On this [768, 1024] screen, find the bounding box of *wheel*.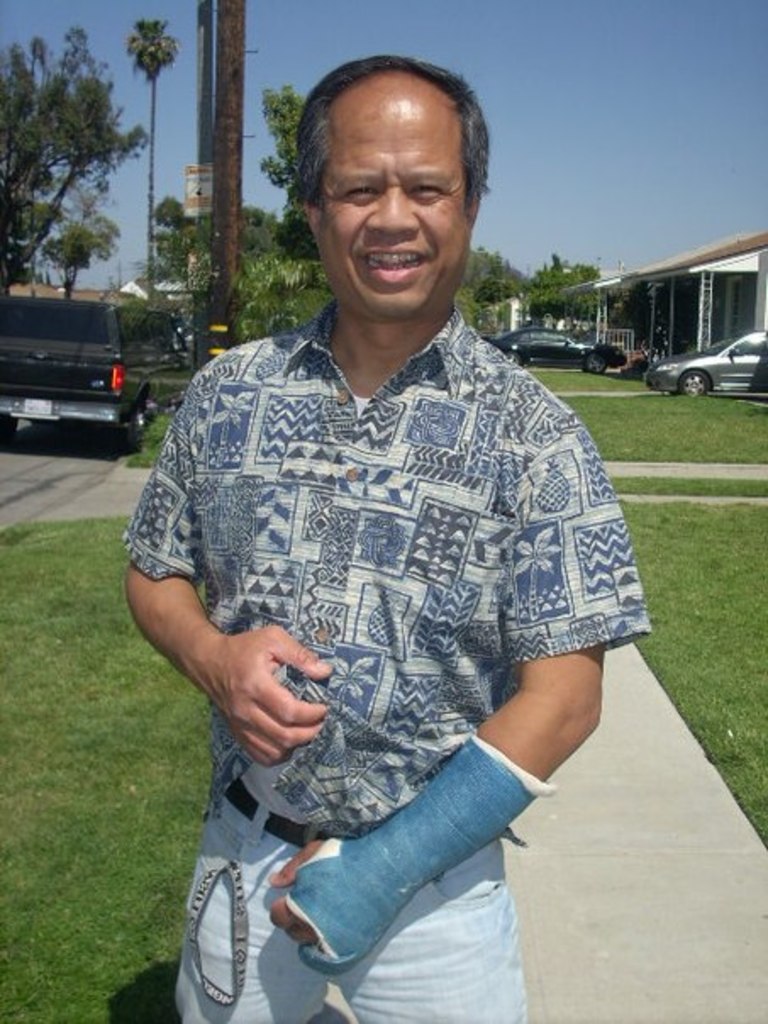
Bounding box: rect(678, 371, 714, 400).
